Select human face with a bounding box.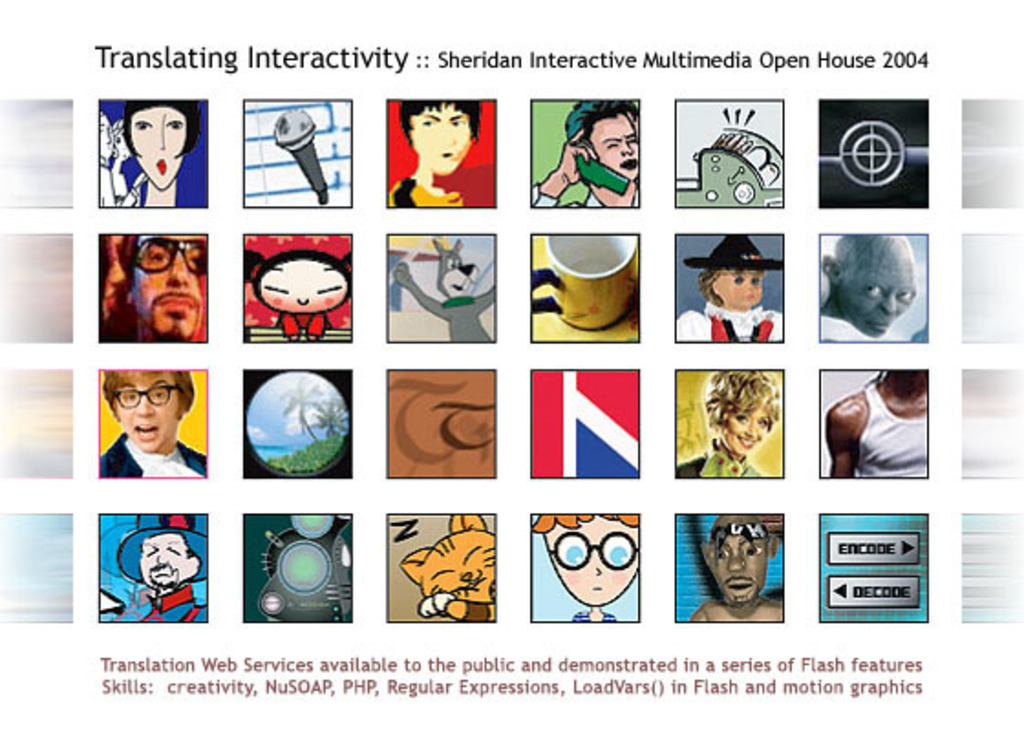
(left=731, top=406, right=764, bottom=448).
